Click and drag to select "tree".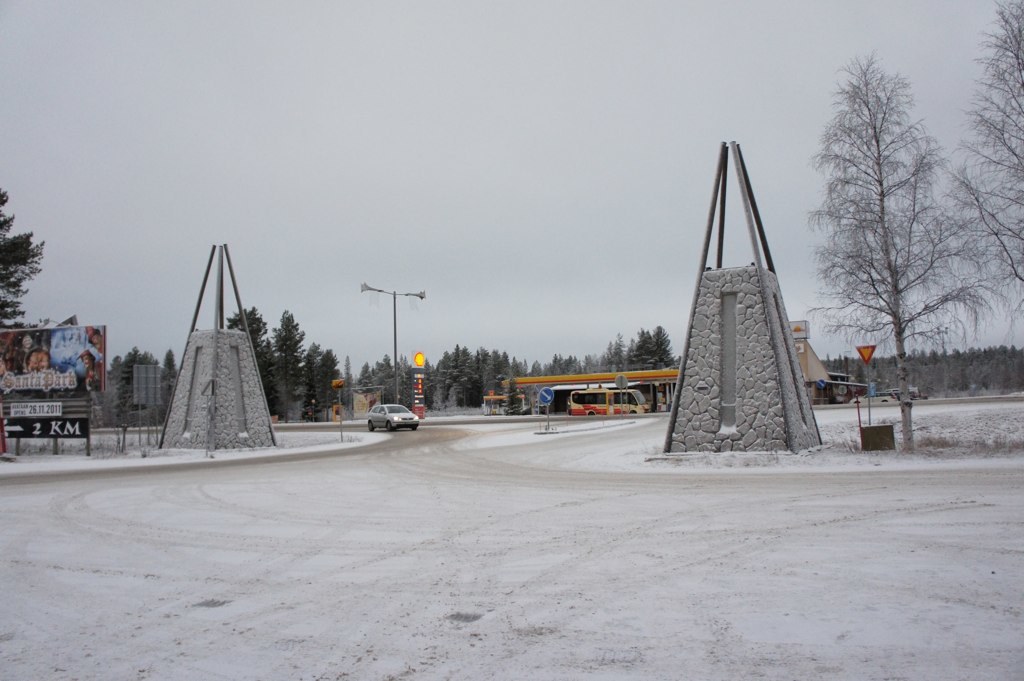
Selection: {"x1": 303, "y1": 348, "x2": 339, "y2": 428}.
